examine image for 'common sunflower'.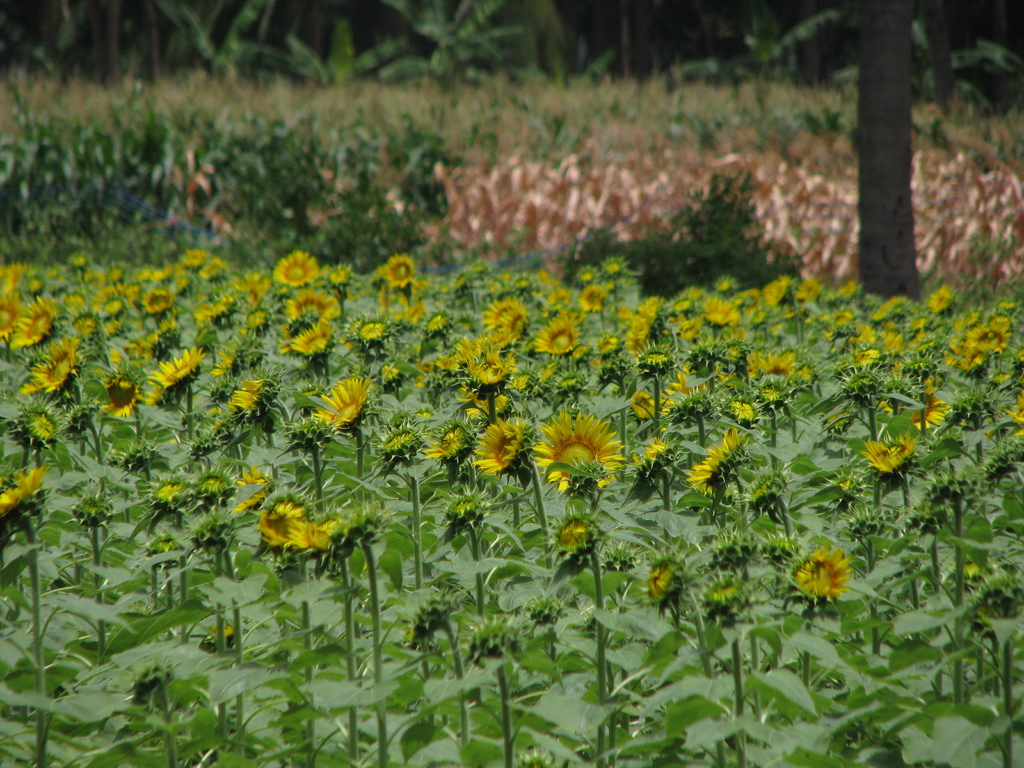
Examination result: 543 323 588 356.
